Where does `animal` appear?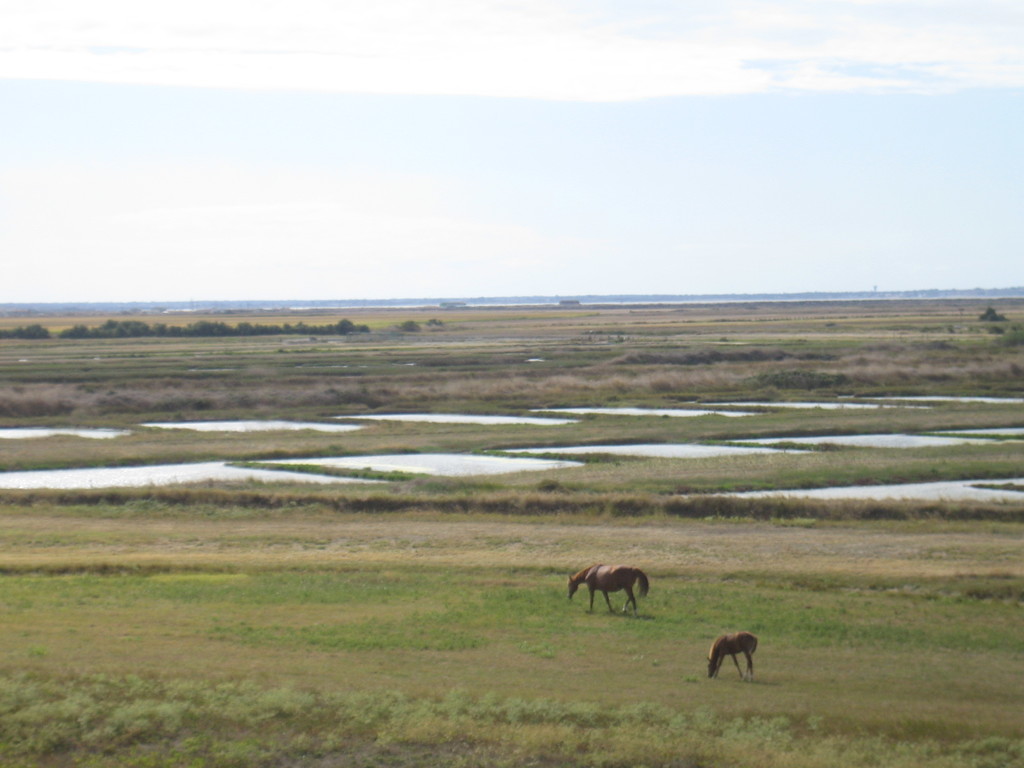
Appears at pyautogui.locateOnScreen(567, 563, 650, 616).
